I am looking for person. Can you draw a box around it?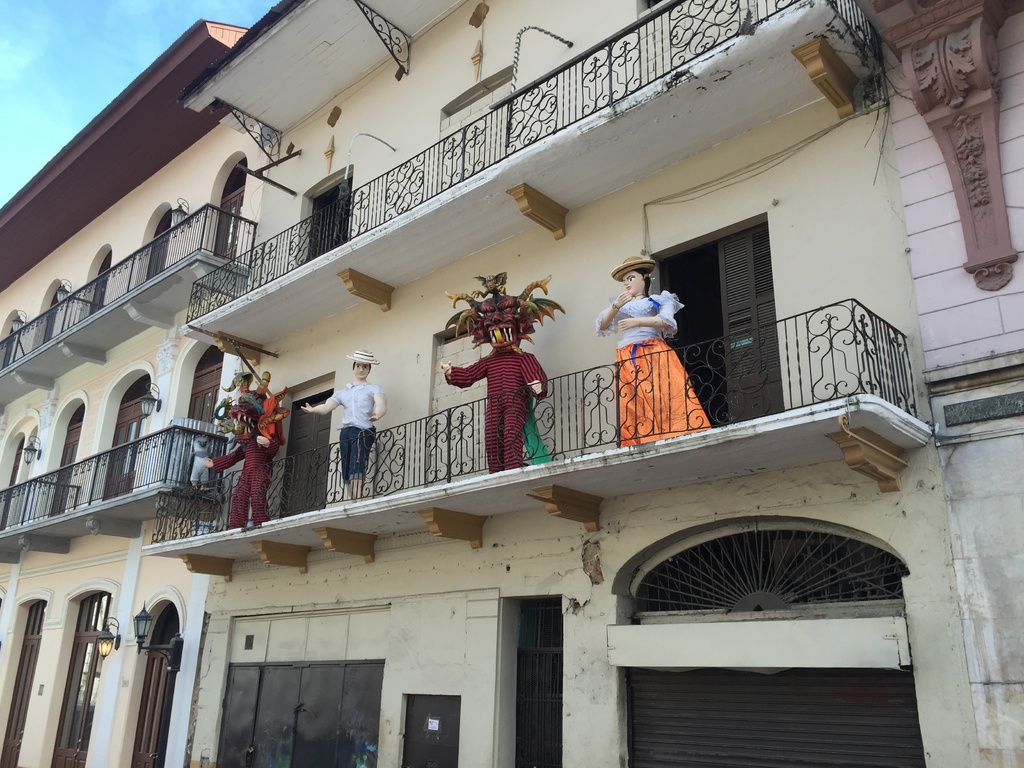
Sure, the bounding box is (x1=586, y1=273, x2=707, y2=458).
